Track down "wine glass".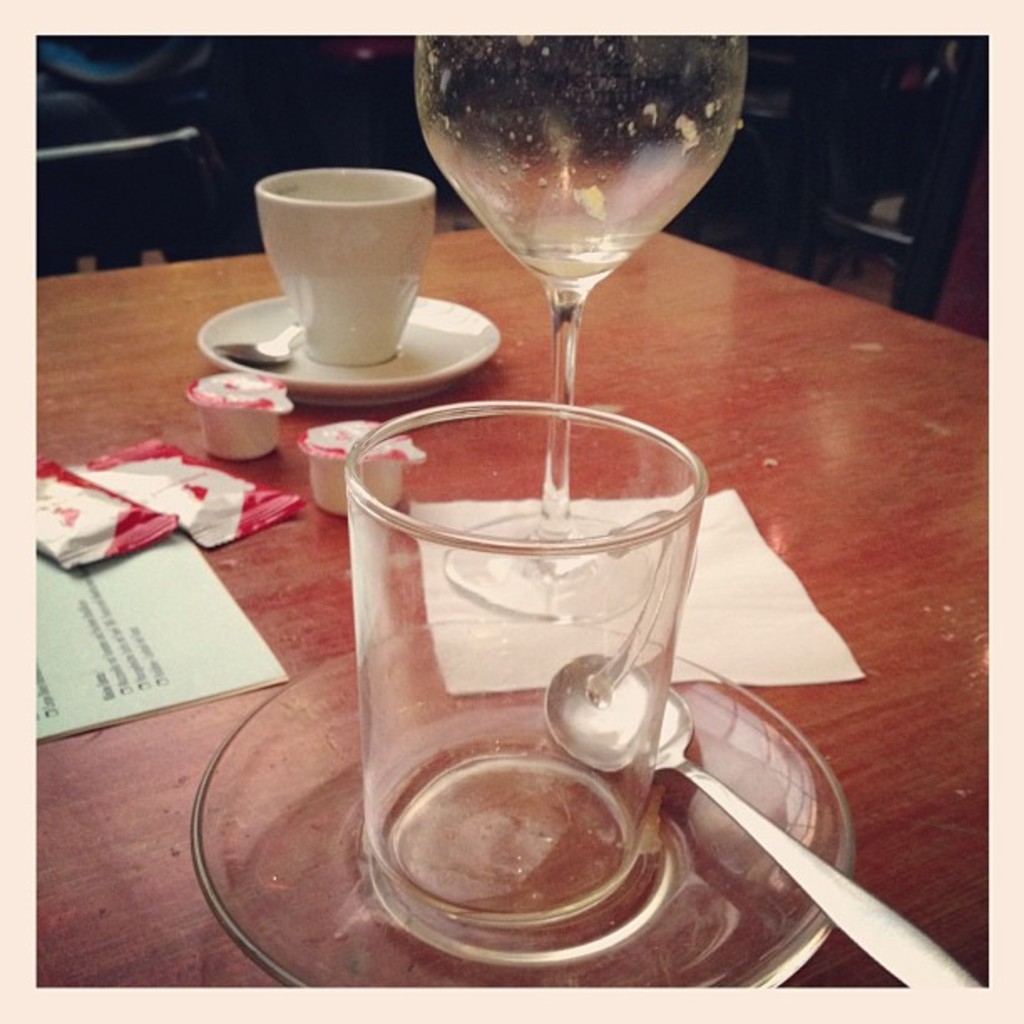
Tracked to {"x1": 417, "y1": 37, "x2": 748, "y2": 617}.
